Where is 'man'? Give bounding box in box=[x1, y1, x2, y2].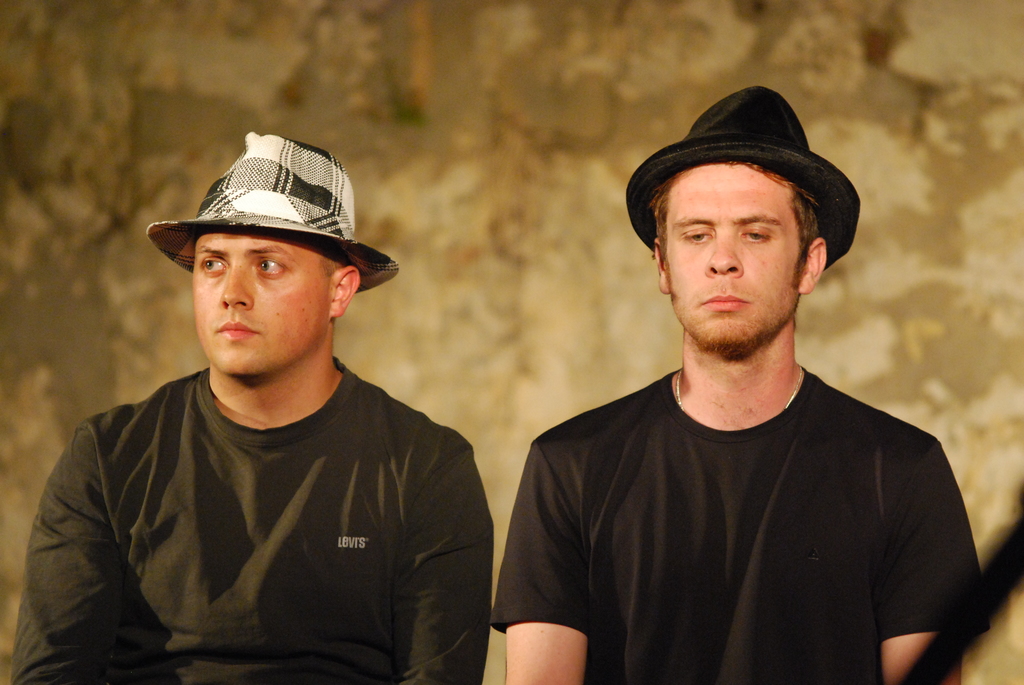
box=[477, 84, 989, 672].
